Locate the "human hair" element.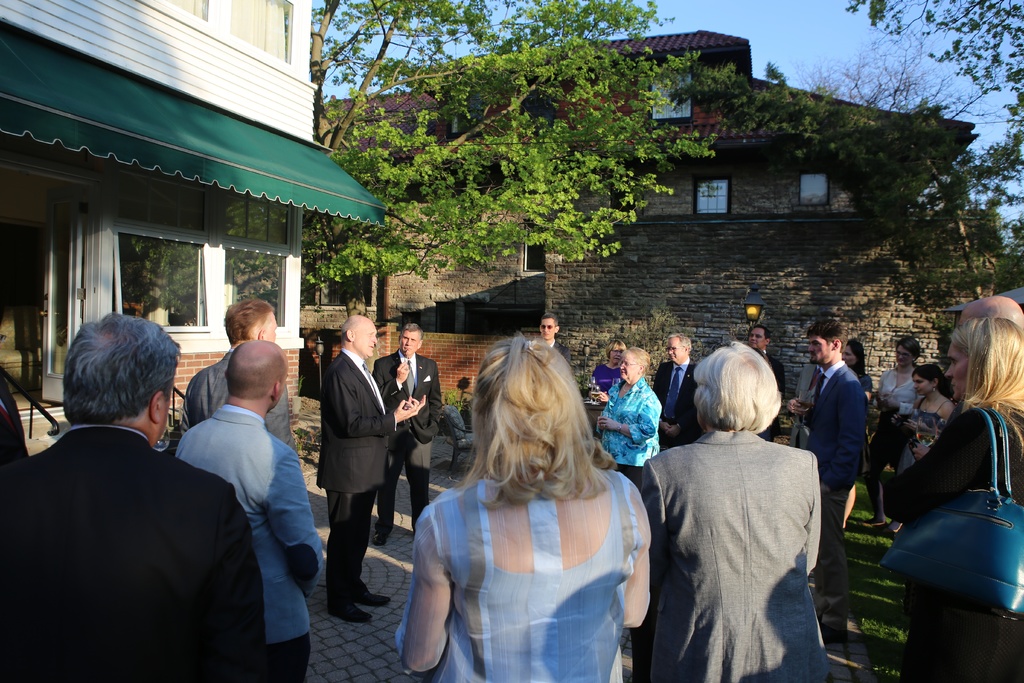
Element bbox: left=61, top=312, right=182, bottom=426.
